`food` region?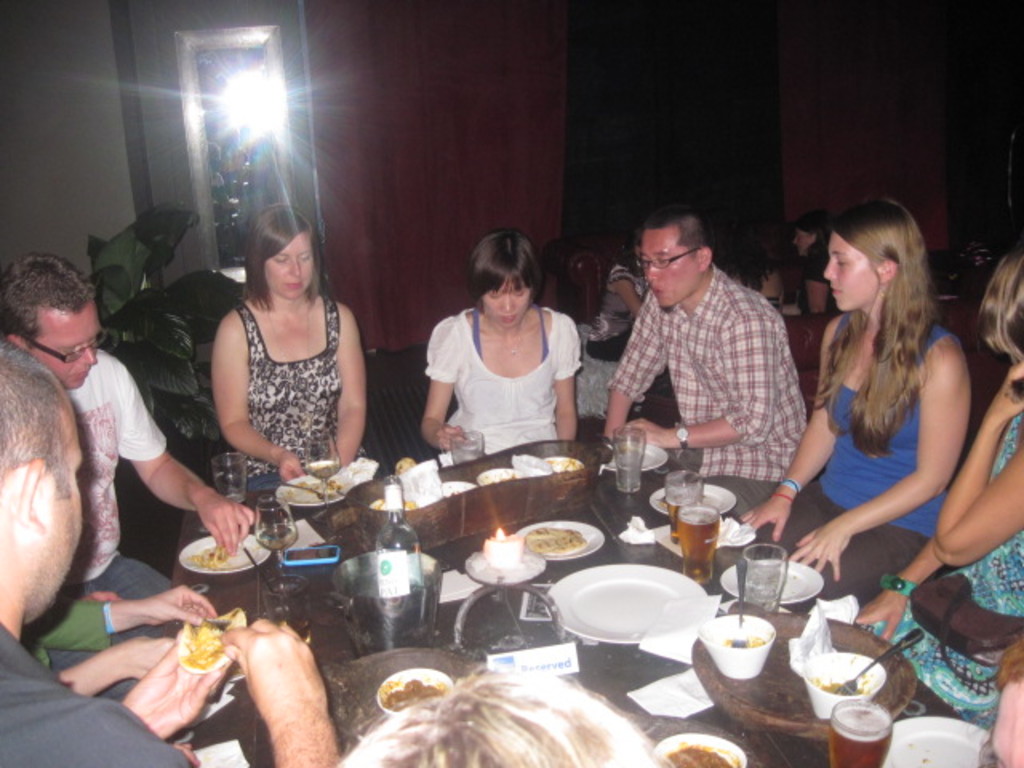
crop(378, 669, 446, 712)
